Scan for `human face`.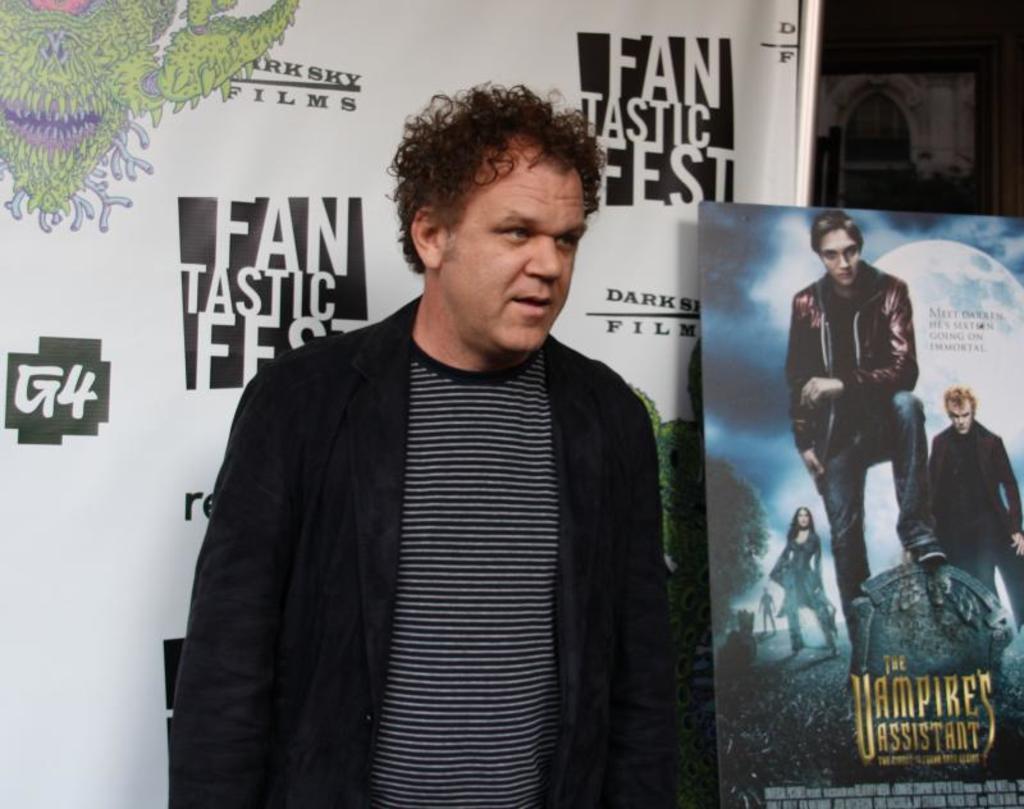
Scan result: x1=434 y1=159 x2=595 y2=358.
